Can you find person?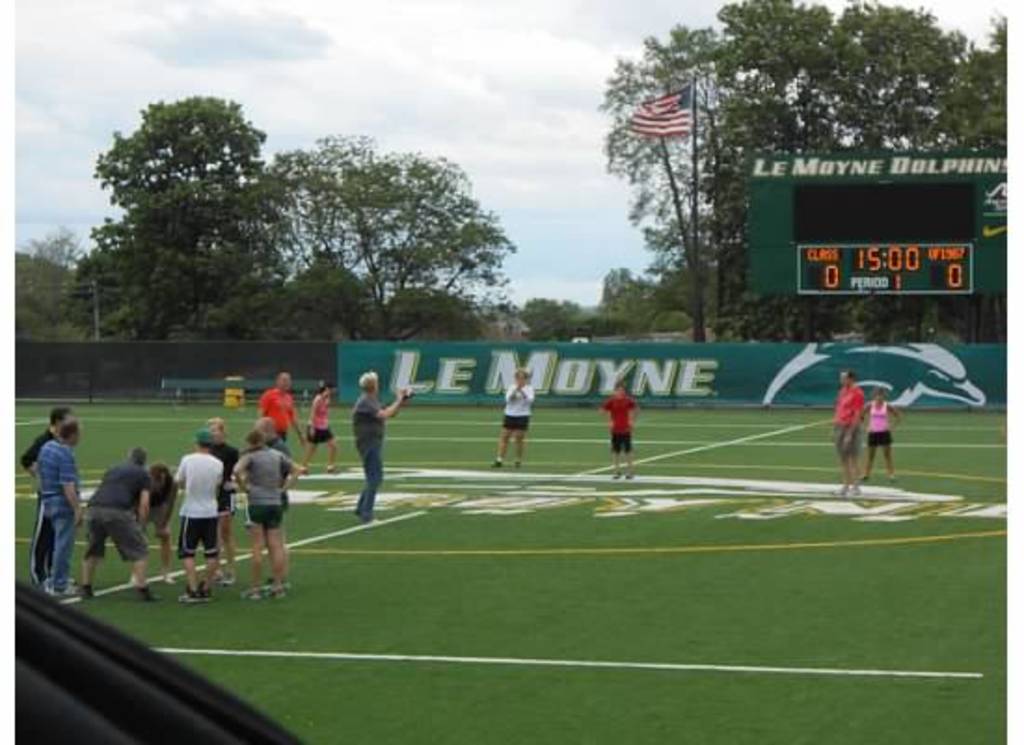
Yes, bounding box: [x1=864, y1=389, x2=905, y2=482].
